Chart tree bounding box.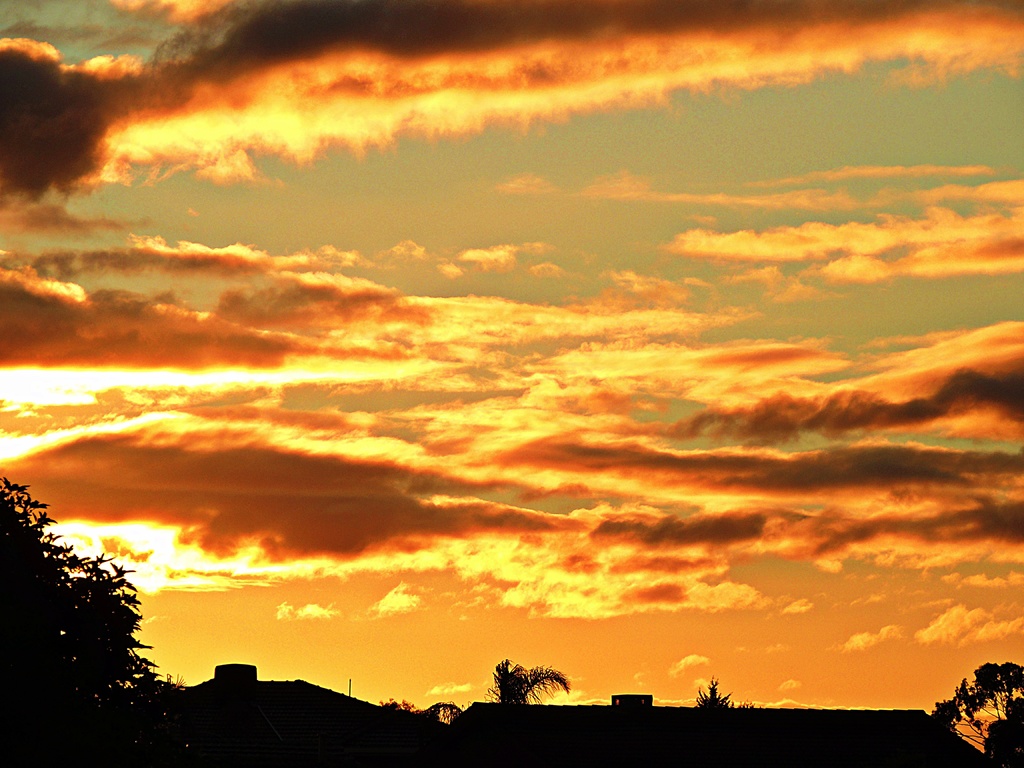
Charted: select_region(377, 698, 420, 719).
